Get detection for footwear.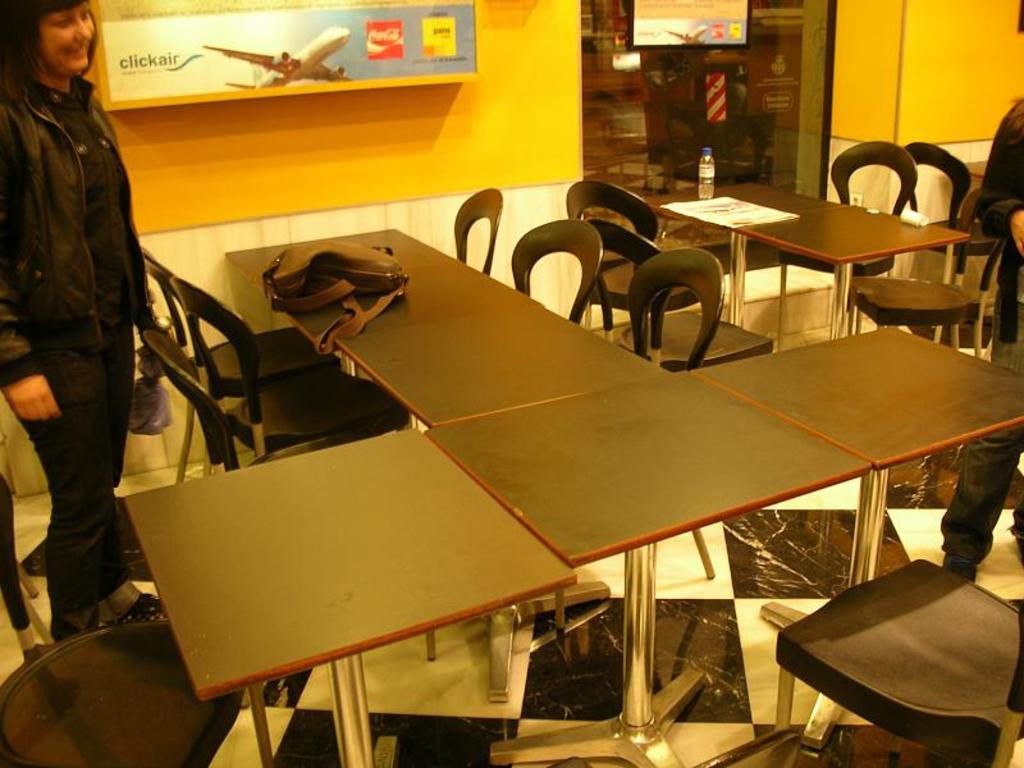
Detection: x1=1015 y1=535 x2=1023 y2=562.
